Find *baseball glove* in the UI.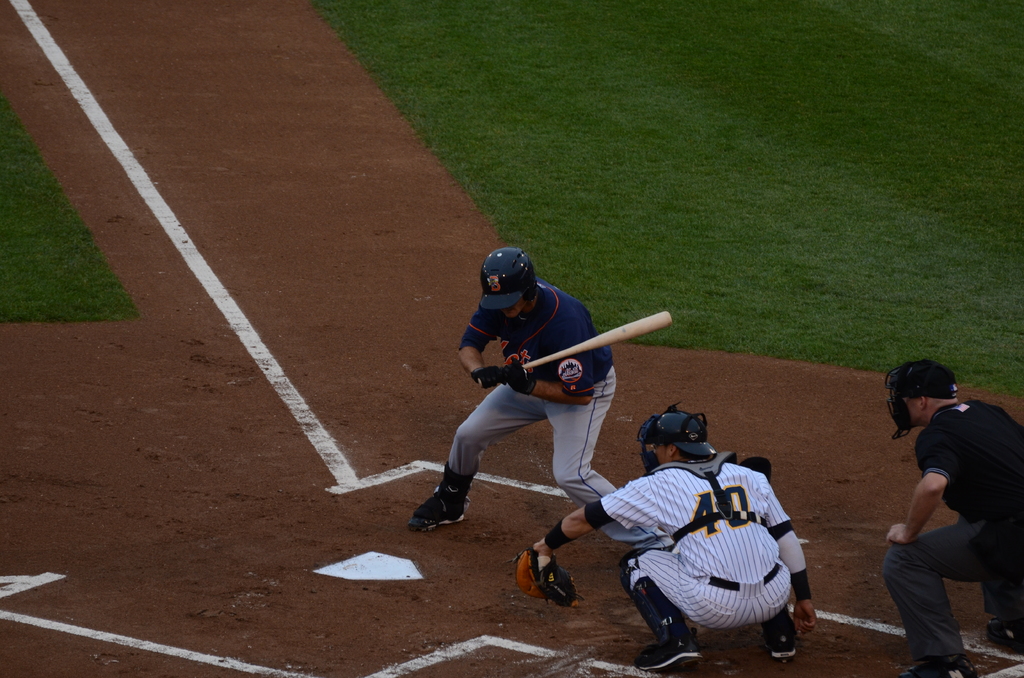
UI element at [left=503, top=546, right=586, bottom=607].
